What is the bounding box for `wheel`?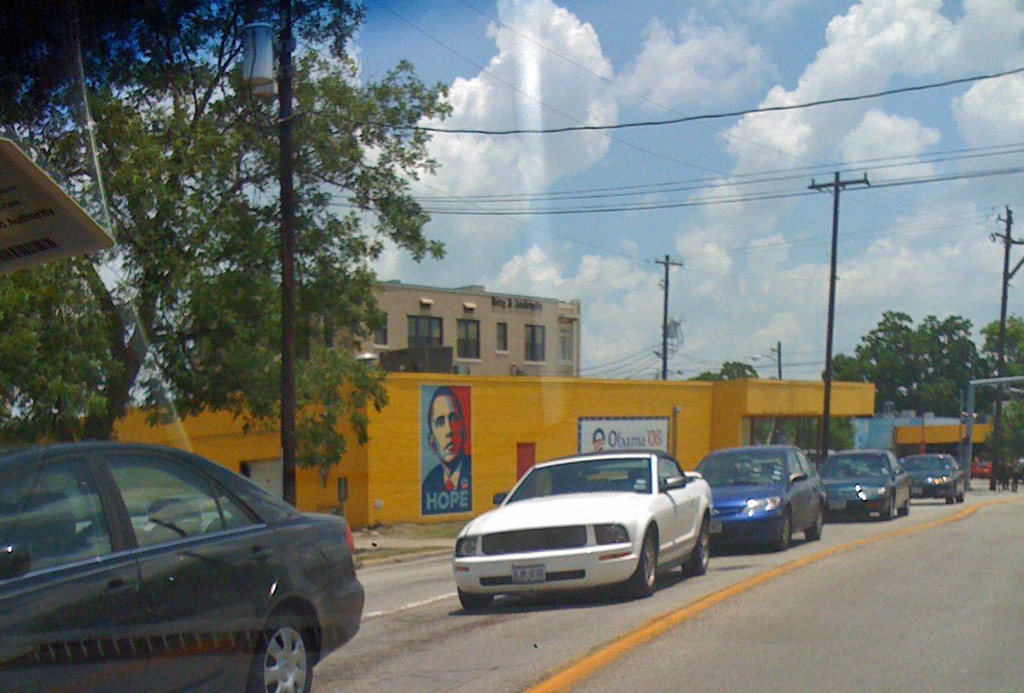
{"left": 942, "top": 487, "right": 949, "bottom": 502}.
